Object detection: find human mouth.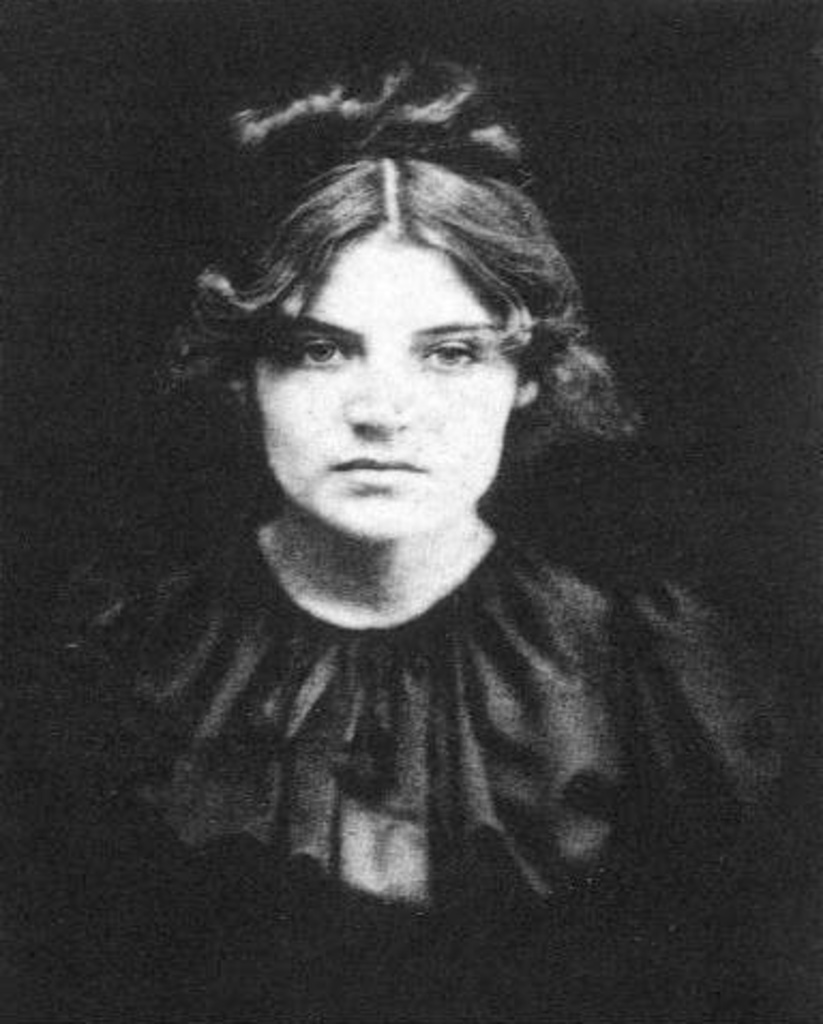
box(336, 454, 418, 488).
